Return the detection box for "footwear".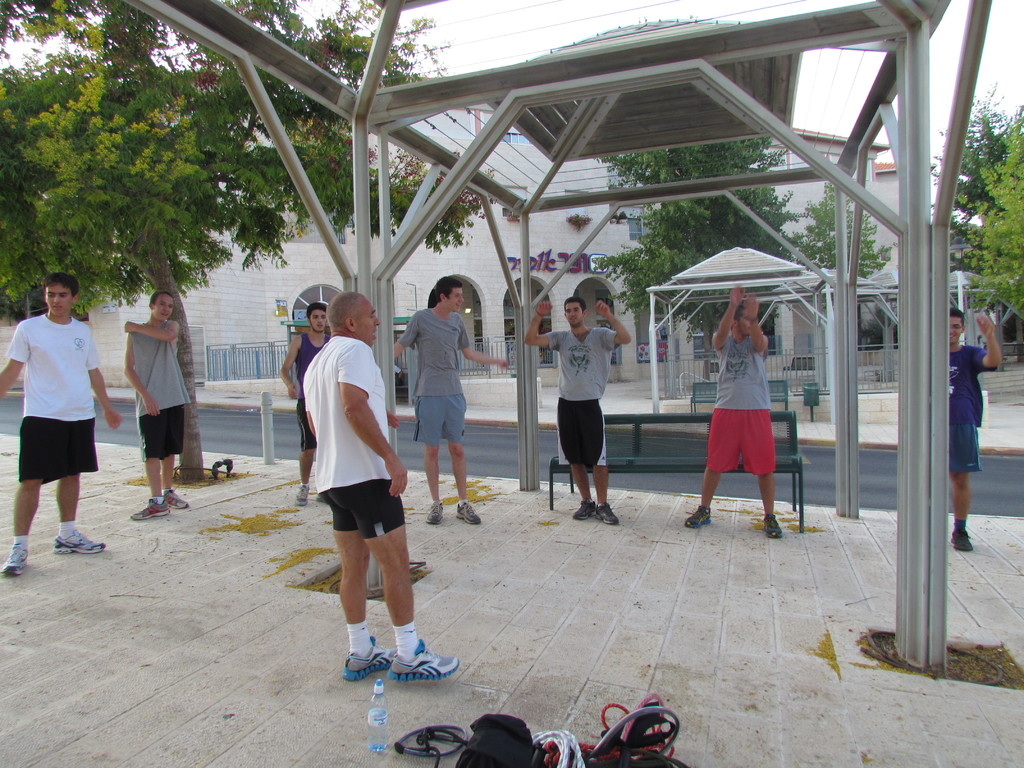
(571,502,602,521).
